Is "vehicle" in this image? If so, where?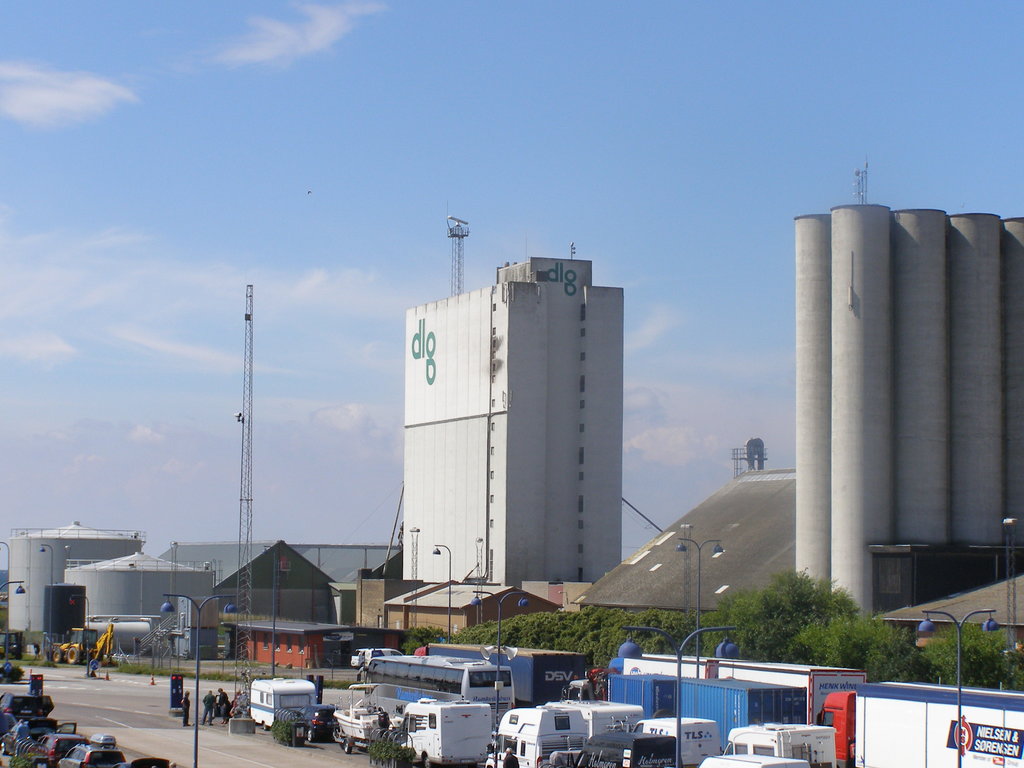
Yes, at x1=636, y1=716, x2=719, y2=766.
